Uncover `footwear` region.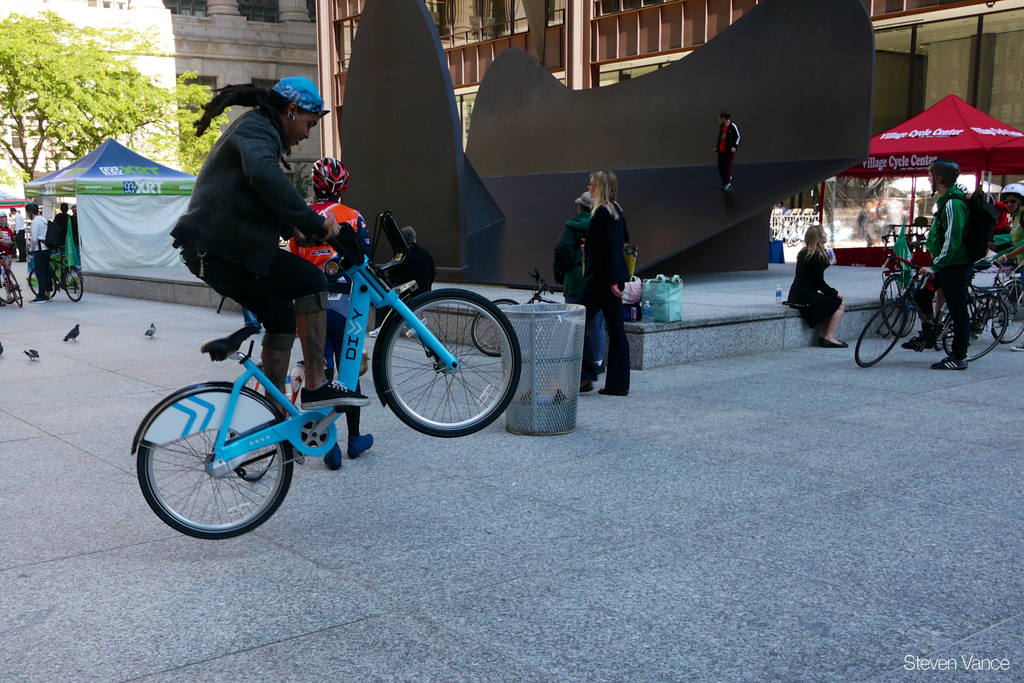
Uncovered: x1=348 y1=434 x2=372 y2=460.
